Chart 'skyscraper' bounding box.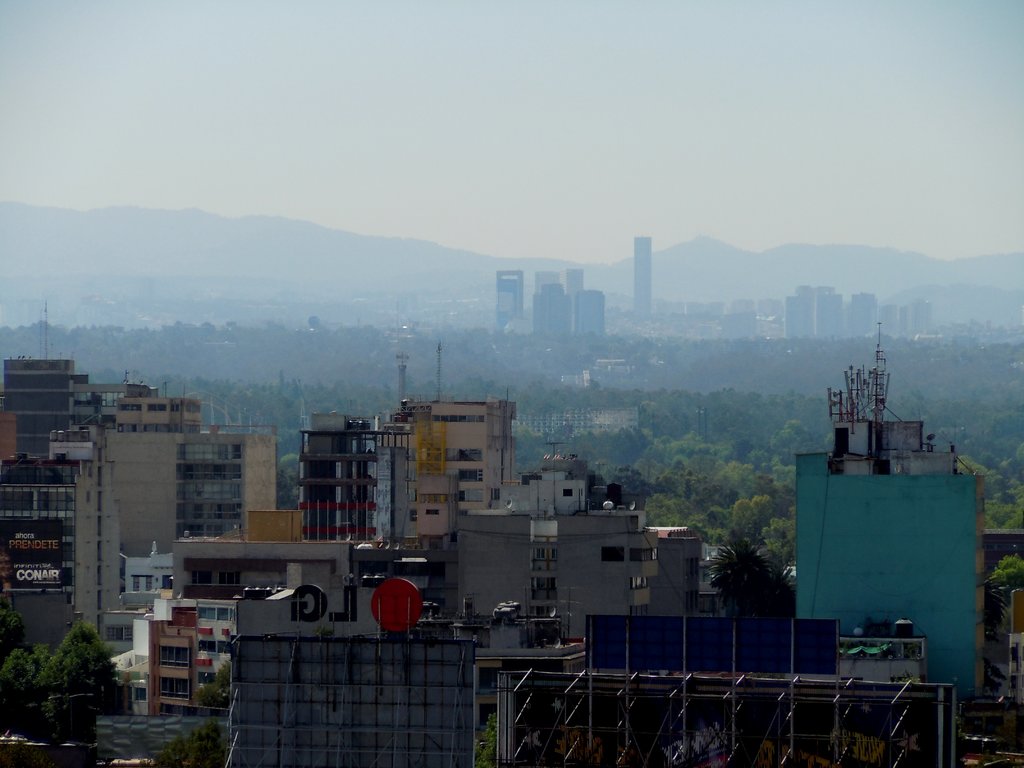
Charted: (left=854, top=293, right=879, bottom=330).
